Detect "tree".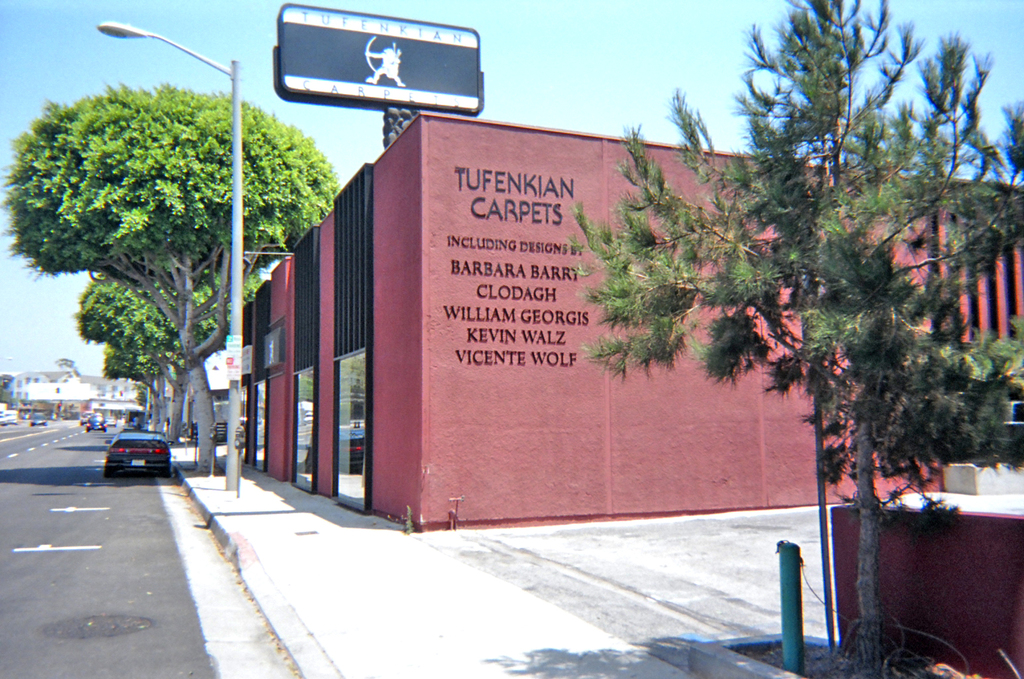
Detected at <bbox>0, 78, 346, 477</bbox>.
